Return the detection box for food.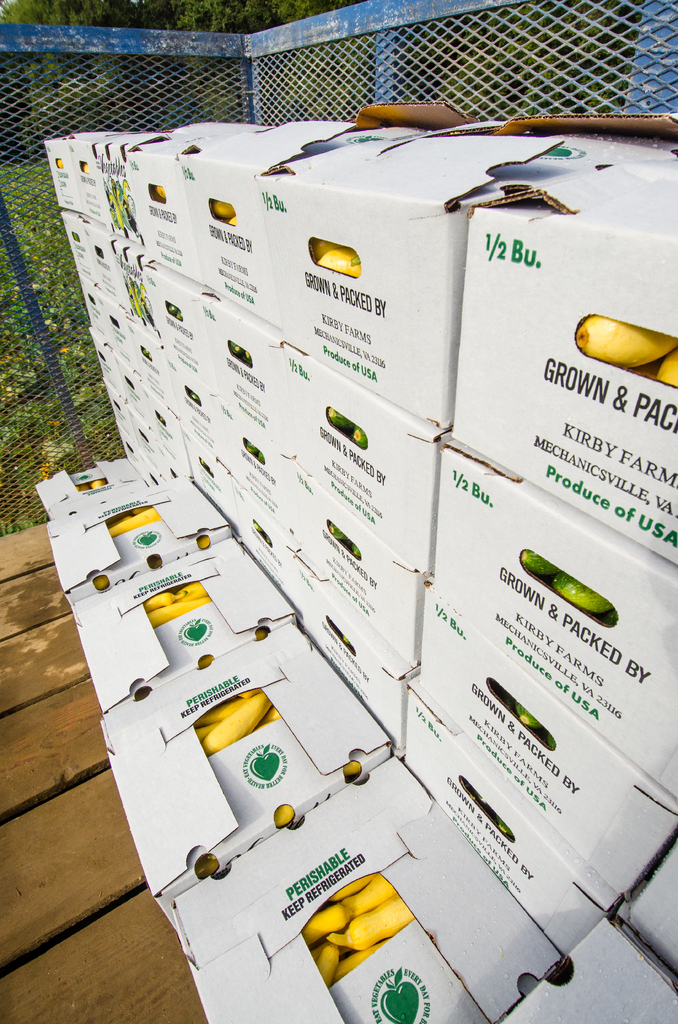
bbox=[141, 591, 186, 614].
